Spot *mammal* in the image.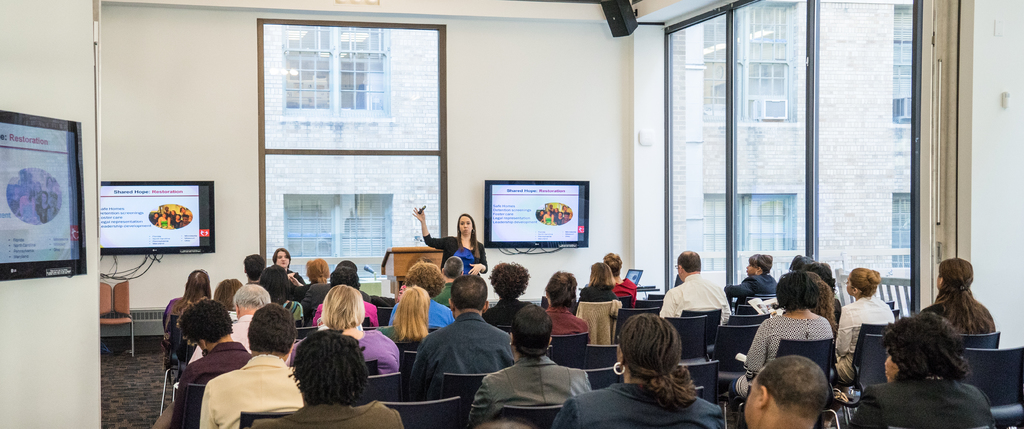
*mammal* found at bbox=[483, 259, 533, 326].
